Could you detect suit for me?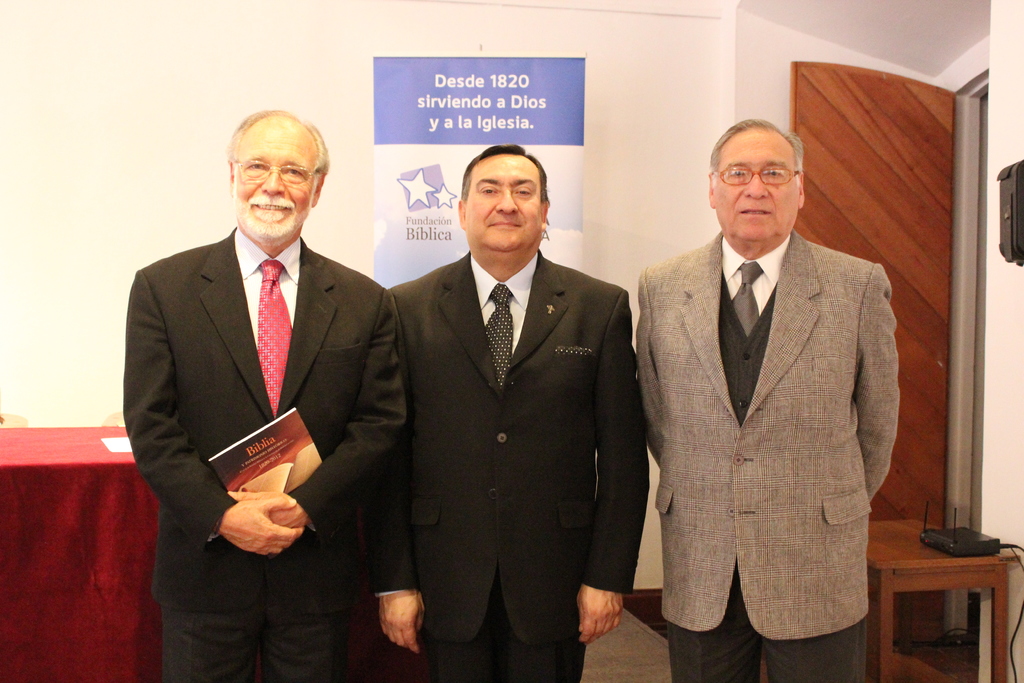
Detection result: [385, 137, 643, 673].
